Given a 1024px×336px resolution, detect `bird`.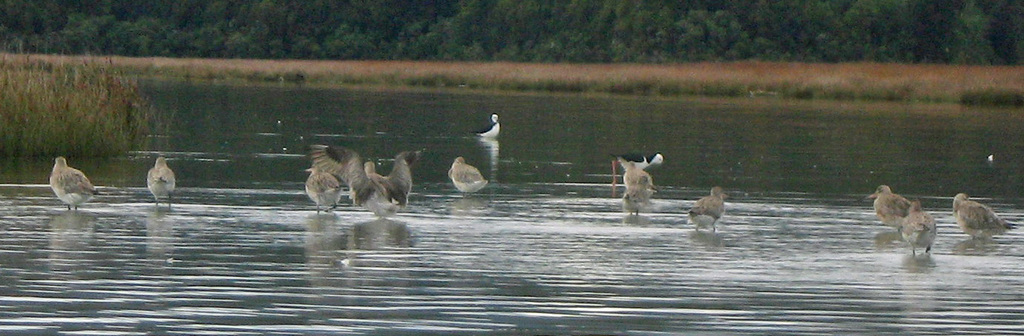
<box>443,153,493,203</box>.
